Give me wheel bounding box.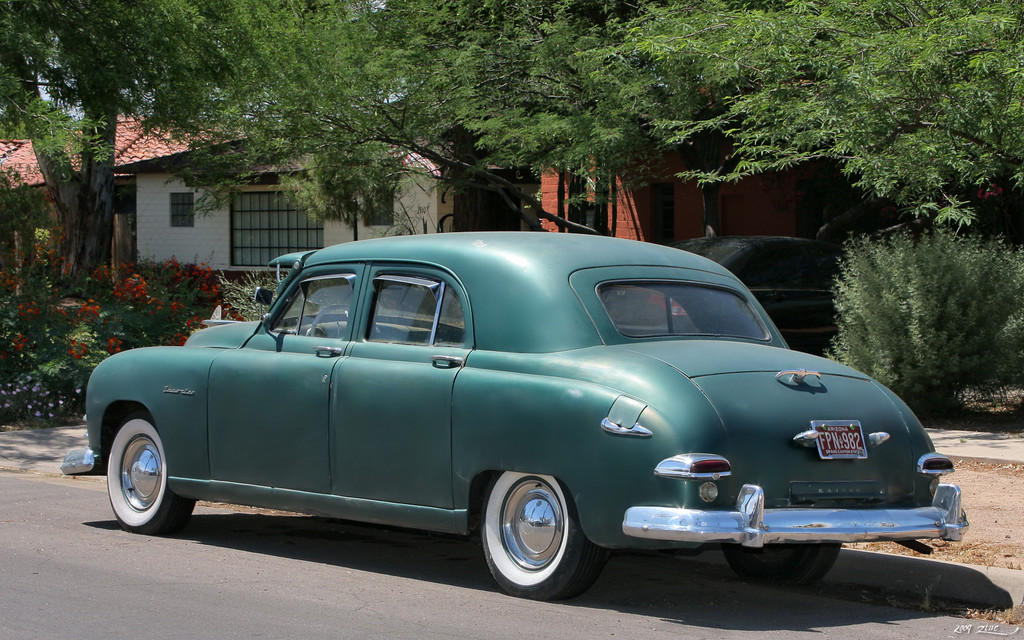
select_region(481, 479, 595, 592).
